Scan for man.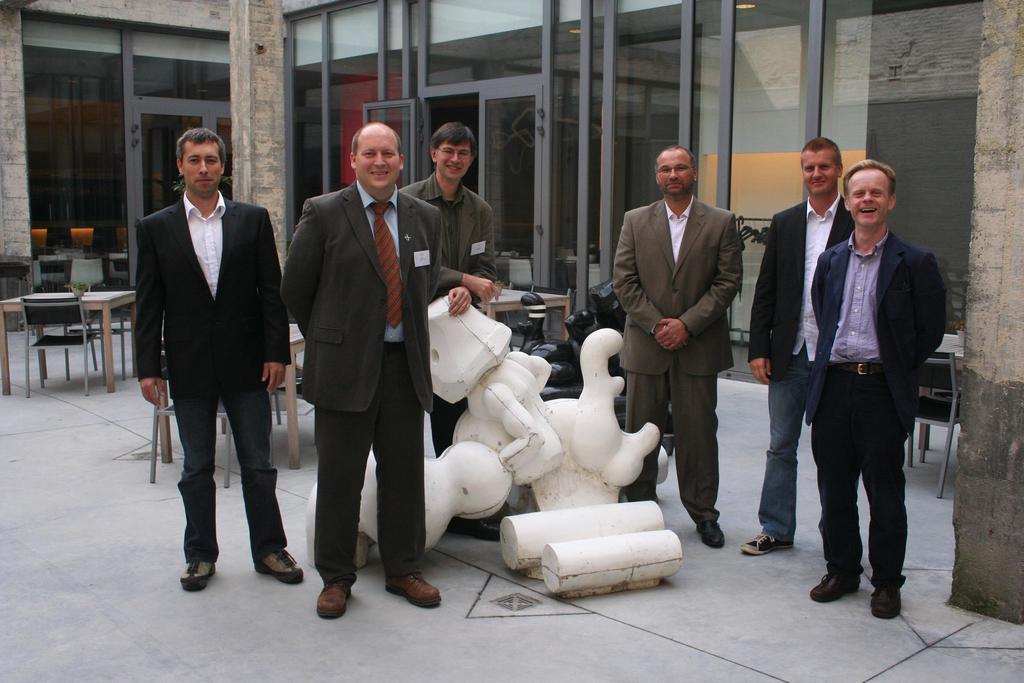
Scan result: (609, 149, 740, 551).
